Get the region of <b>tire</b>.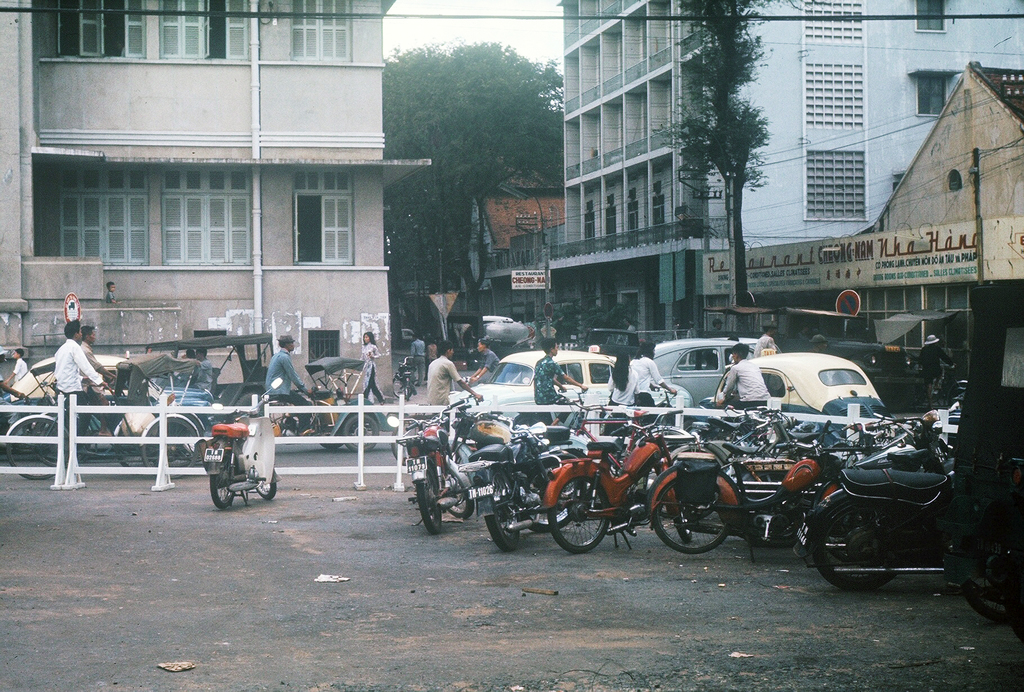
740, 513, 801, 547.
